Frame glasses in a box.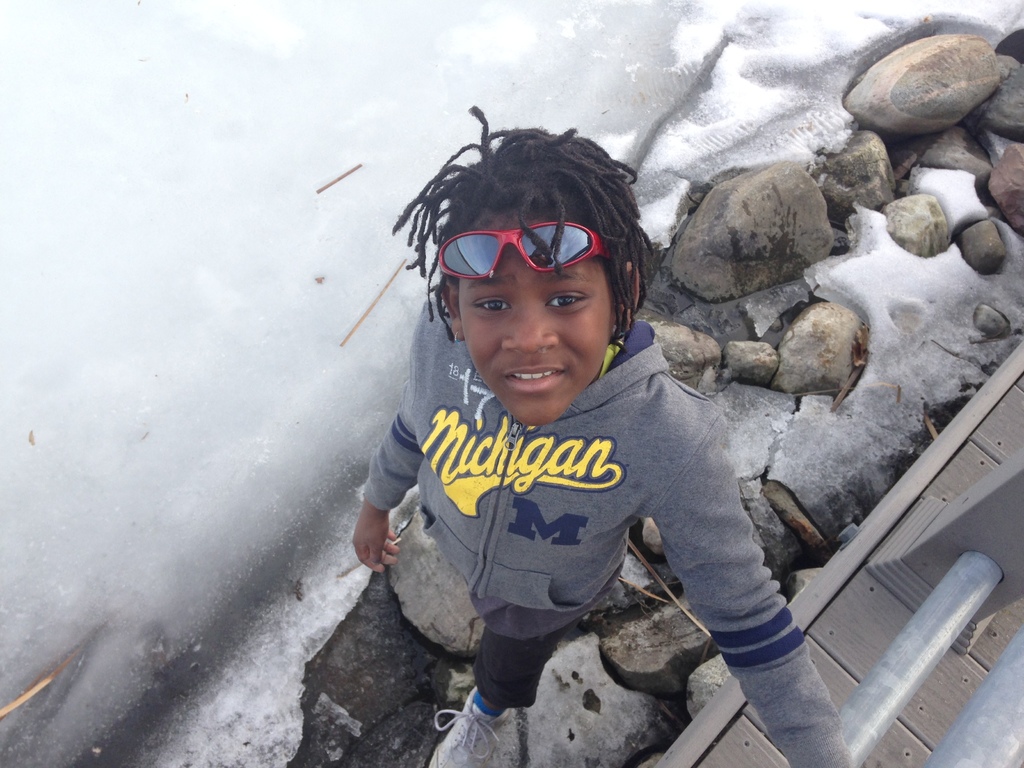
<box>426,216,652,316</box>.
